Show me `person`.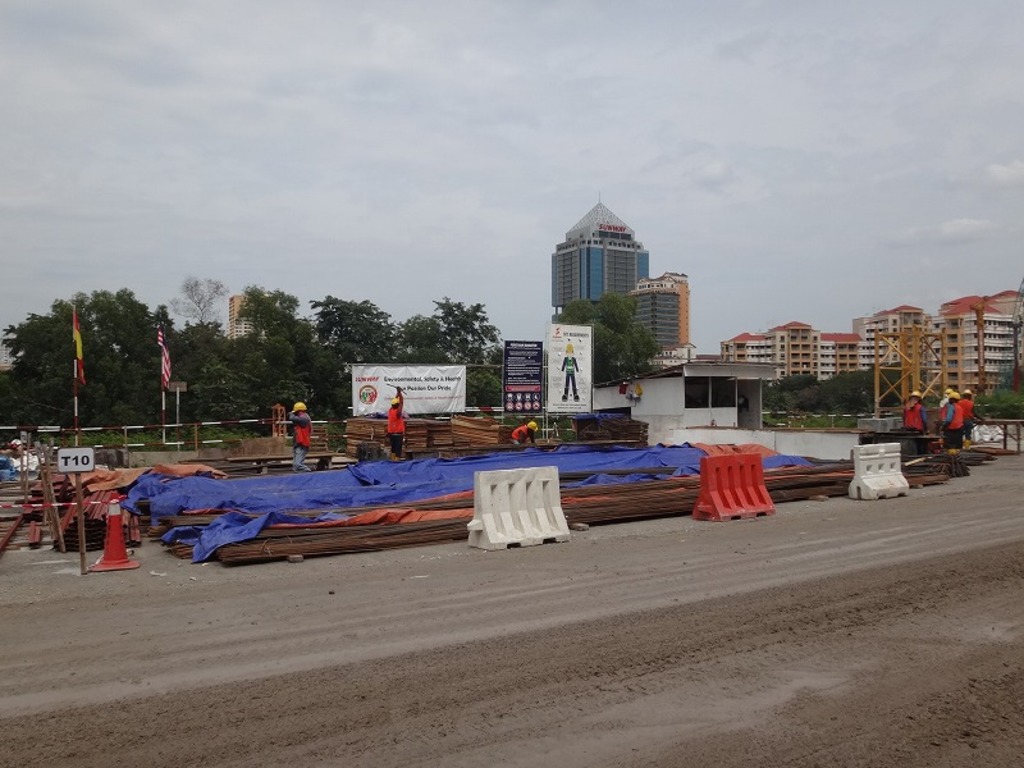
`person` is here: 941,392,961,447.
